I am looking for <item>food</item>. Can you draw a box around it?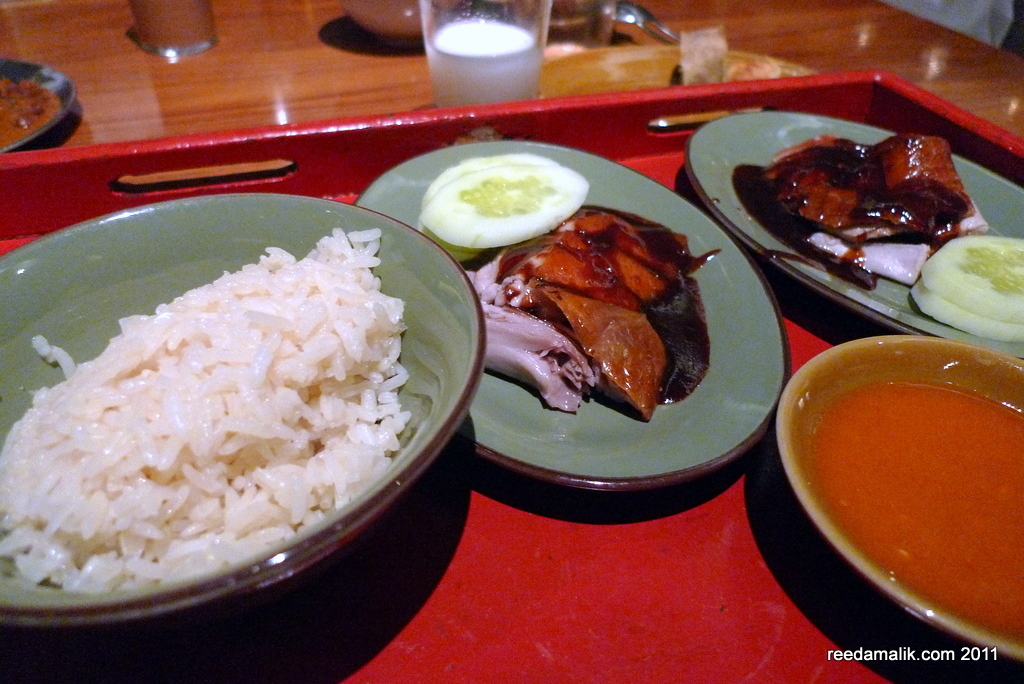
Sure, the bounding box is 902, 286, 1023, 343.
